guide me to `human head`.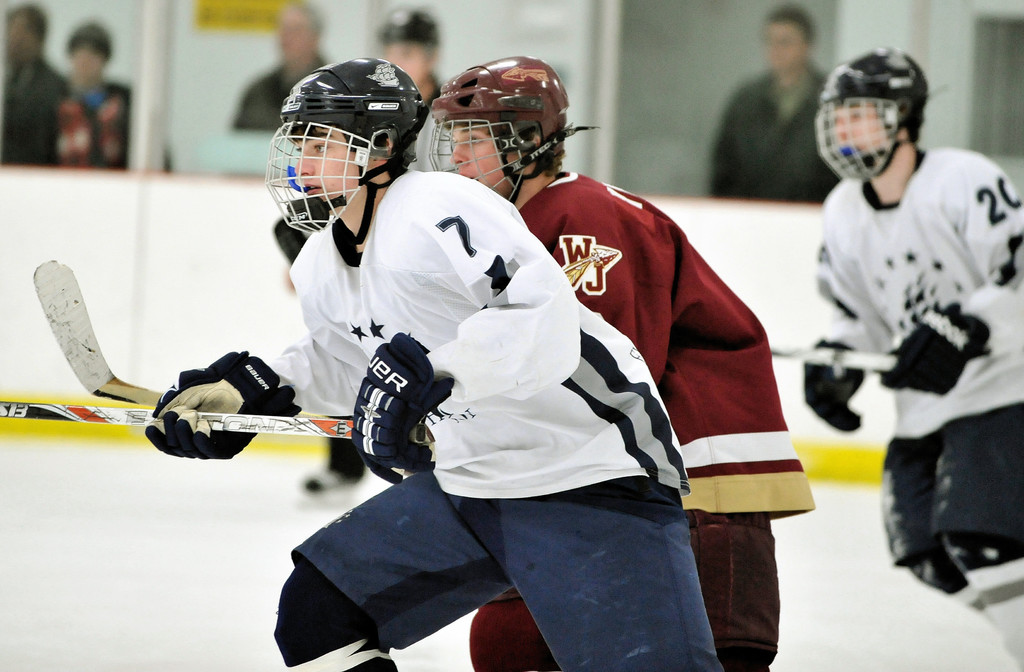
Guidance: (left=765, top=5, right=817, bottom=81).
